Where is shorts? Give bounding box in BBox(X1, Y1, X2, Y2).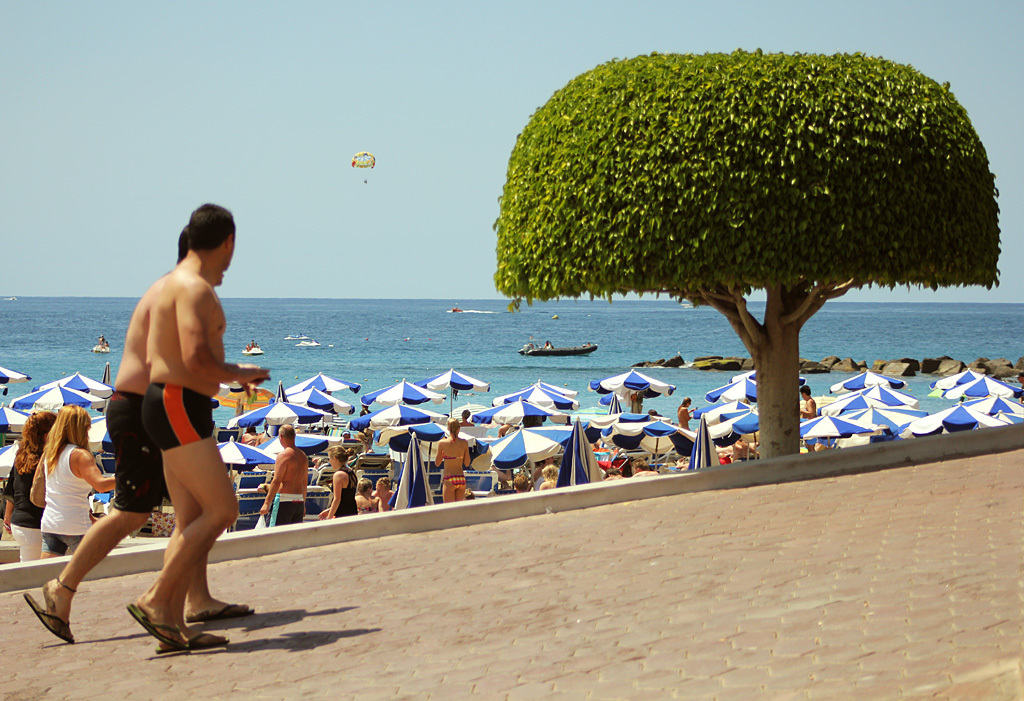
BBox(41, 532, 86, 552).
